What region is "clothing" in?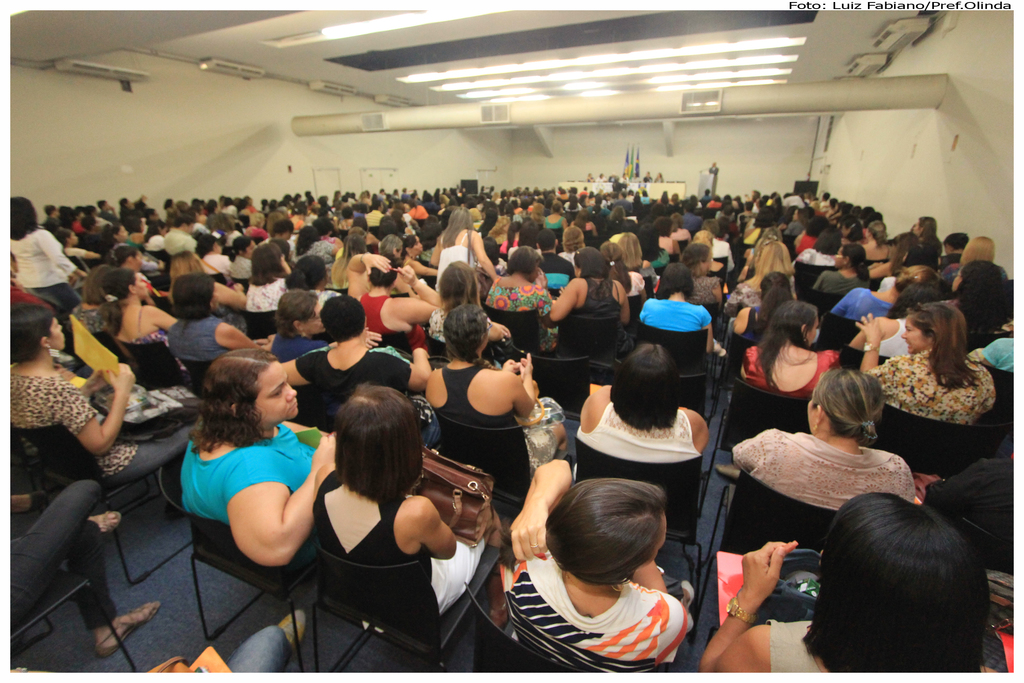
{"x1": 742, "y1": 229, "x2": 785, "y2": 280}.
